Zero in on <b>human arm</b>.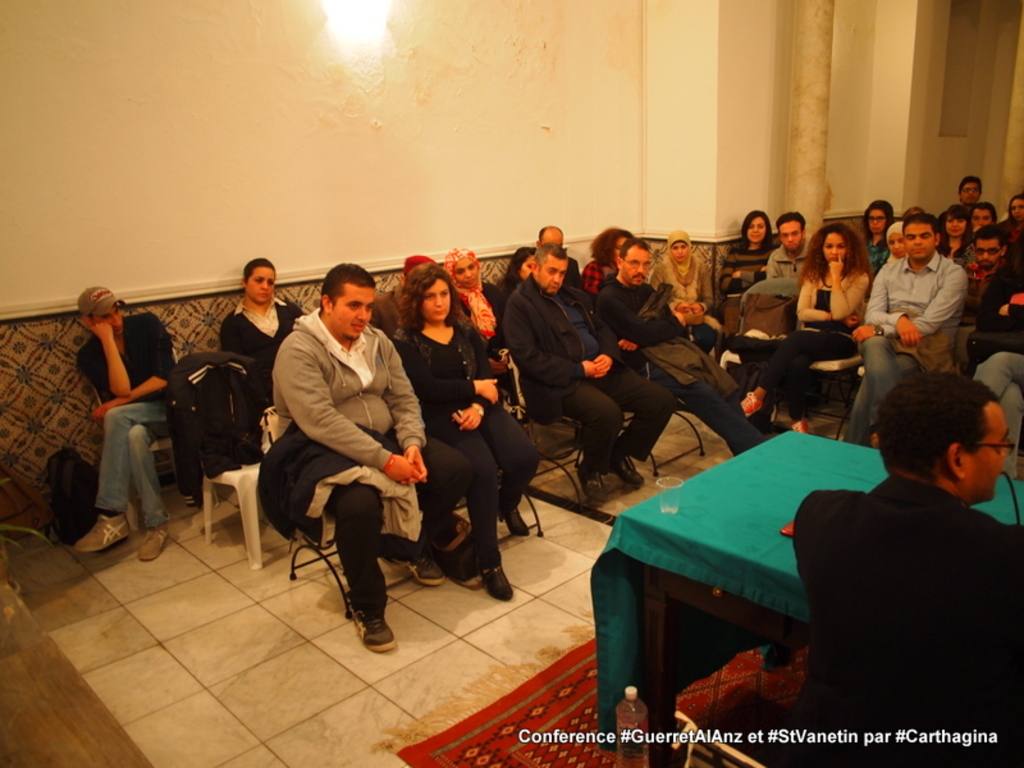
Zeroed in: BBox(717, 243, 731, 294).
